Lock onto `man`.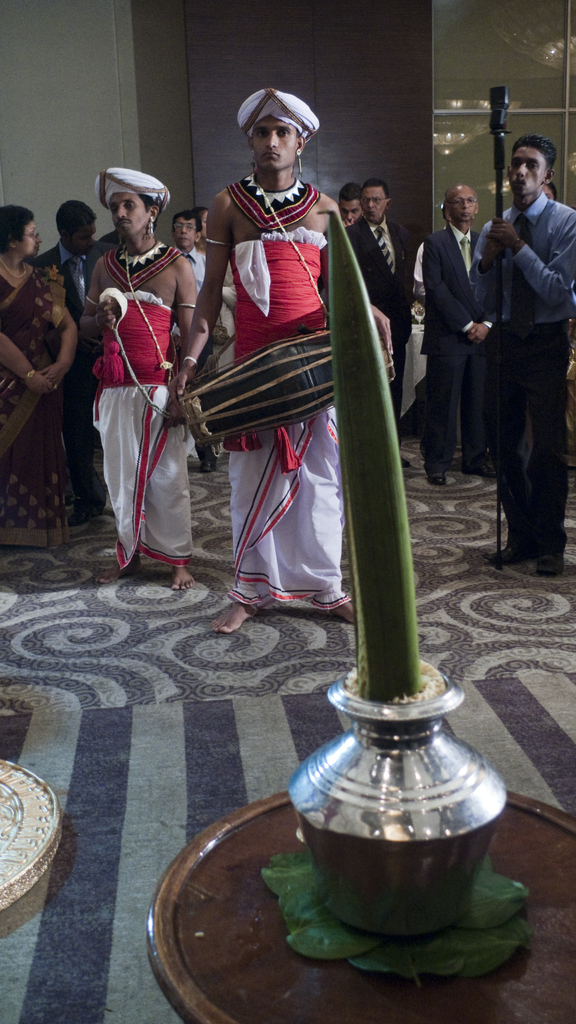
Locked: {"left": 168, "top": 83, "right": 399, "bottom": 644}.
